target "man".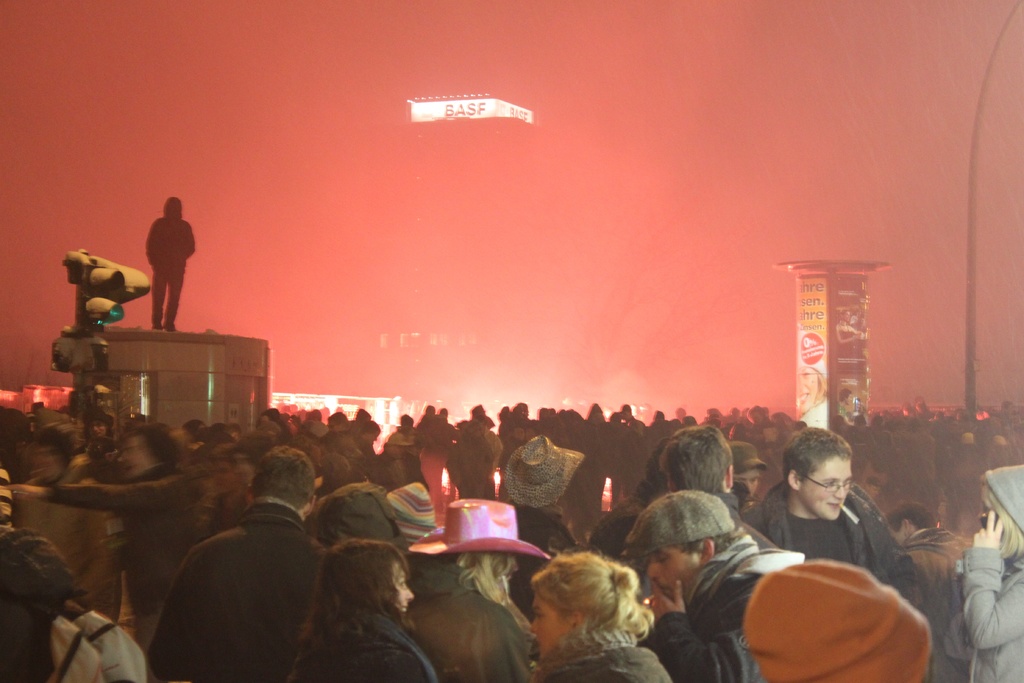
Target region: 145/197/200/334.
